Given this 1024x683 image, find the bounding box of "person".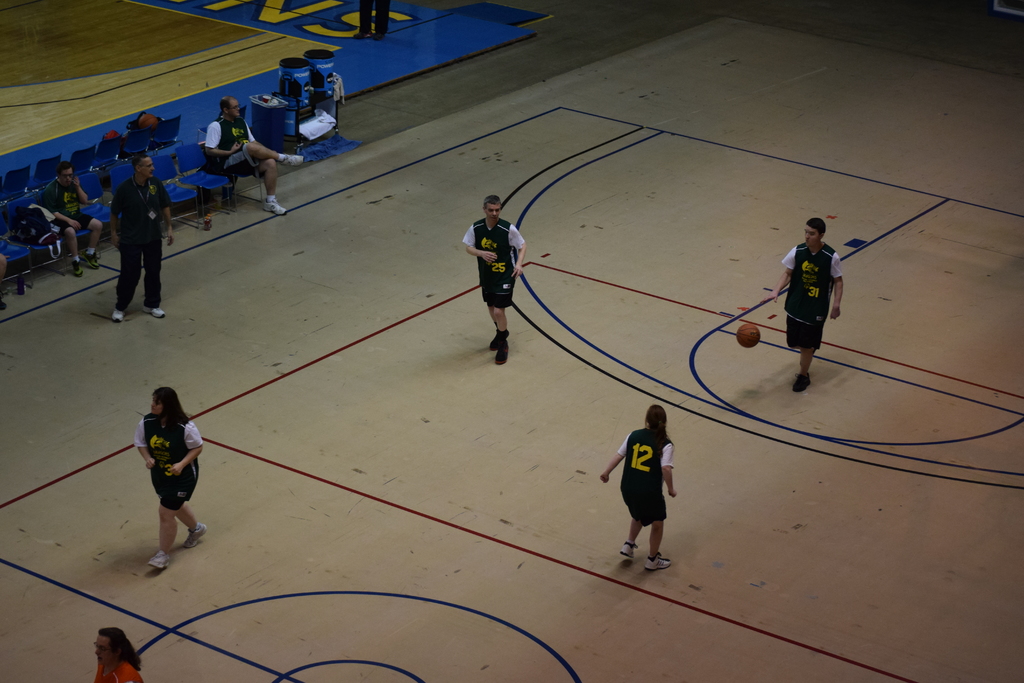
0:252:10:311.
